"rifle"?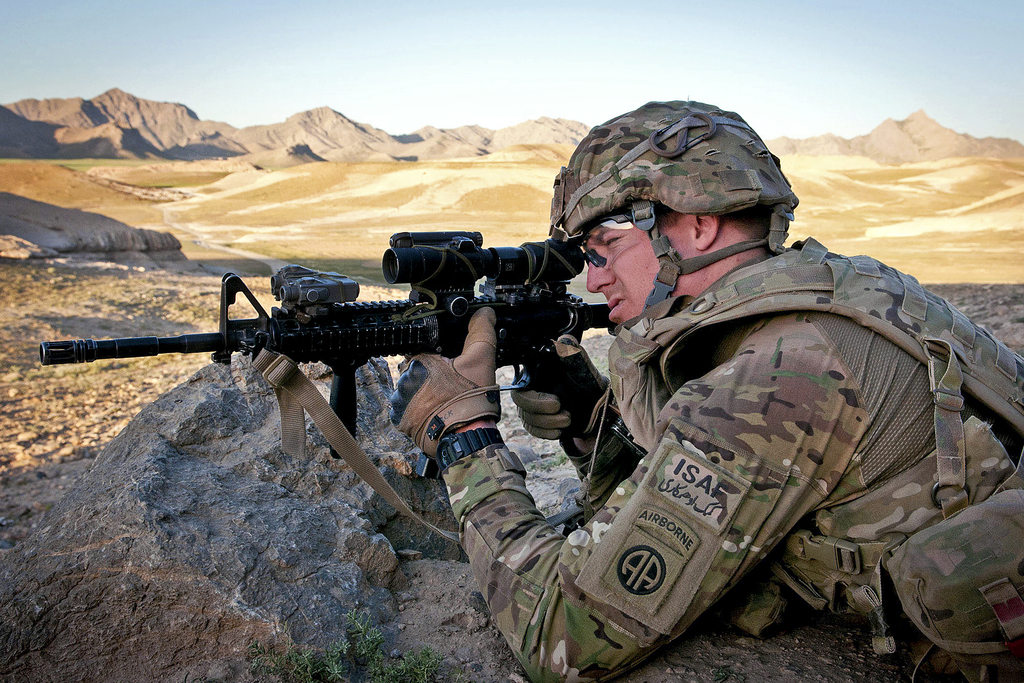
left=51, top=230, right=667, bottom=452
